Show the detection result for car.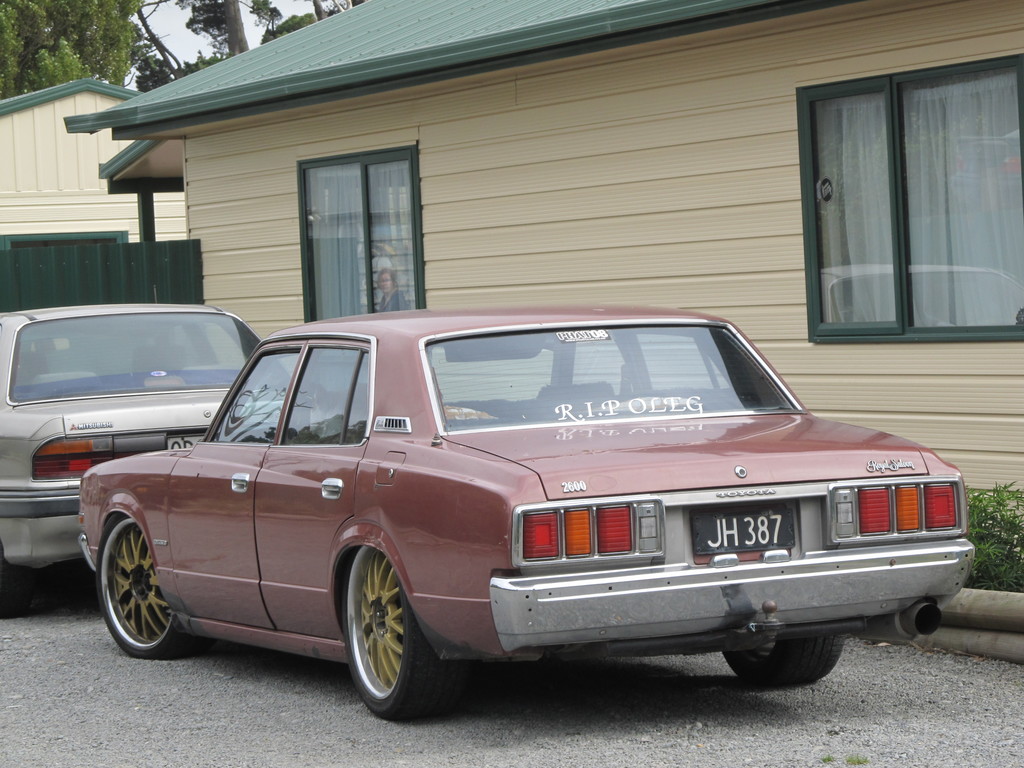
(76,327,973,723).
